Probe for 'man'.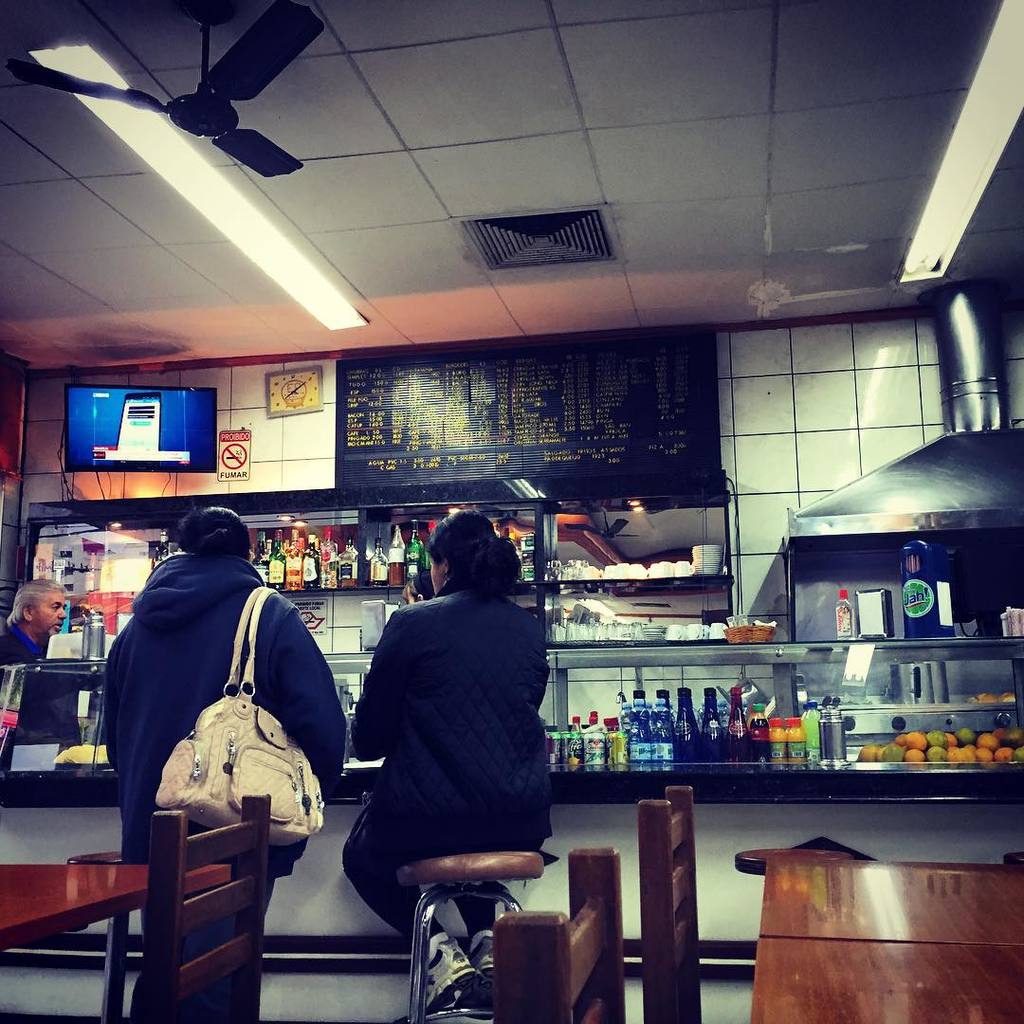
Probe result: x1=0 y1=576 x2=70 y2=664.
